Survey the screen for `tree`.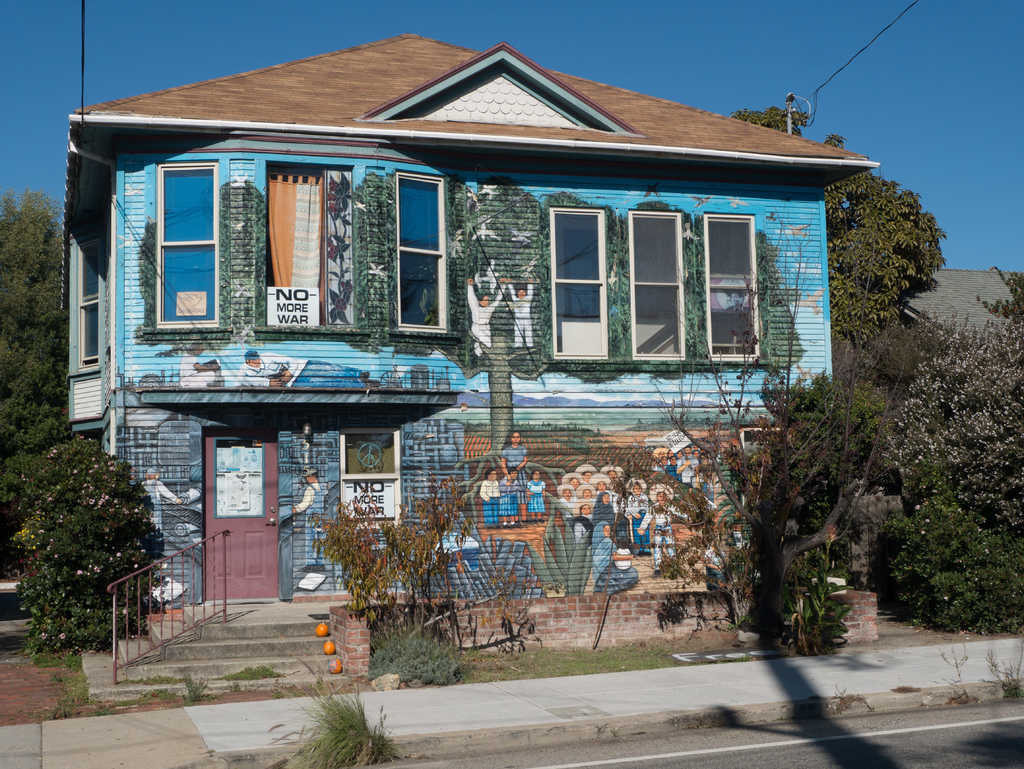
Survey found: region(0, 189, 67, 505).
